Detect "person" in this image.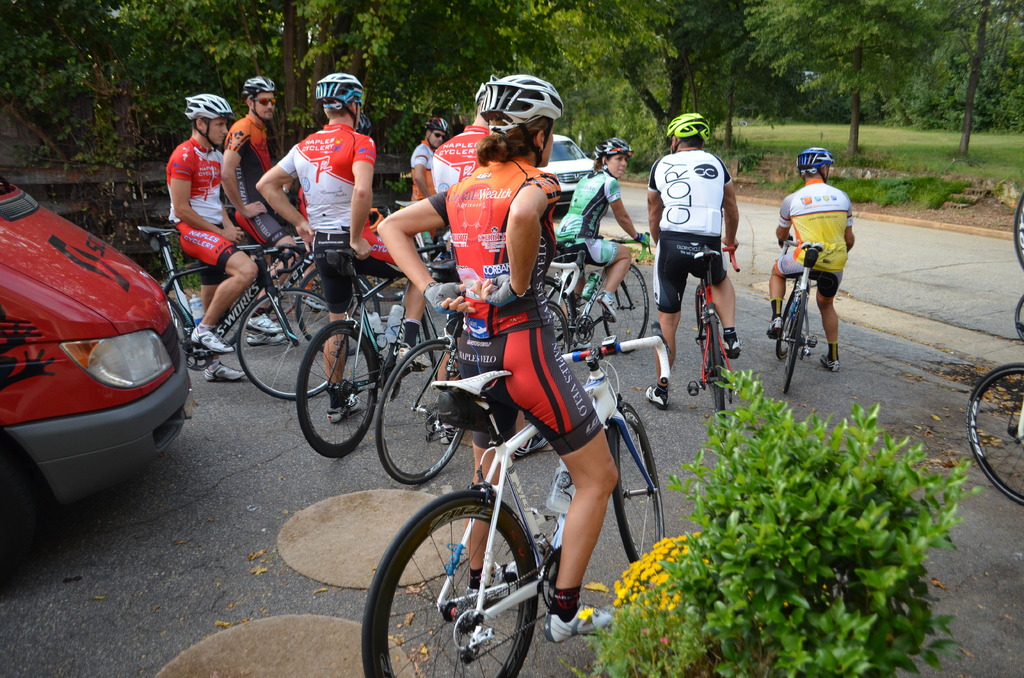
Detection: [left=261, top=70, right=430, bottom=423].
